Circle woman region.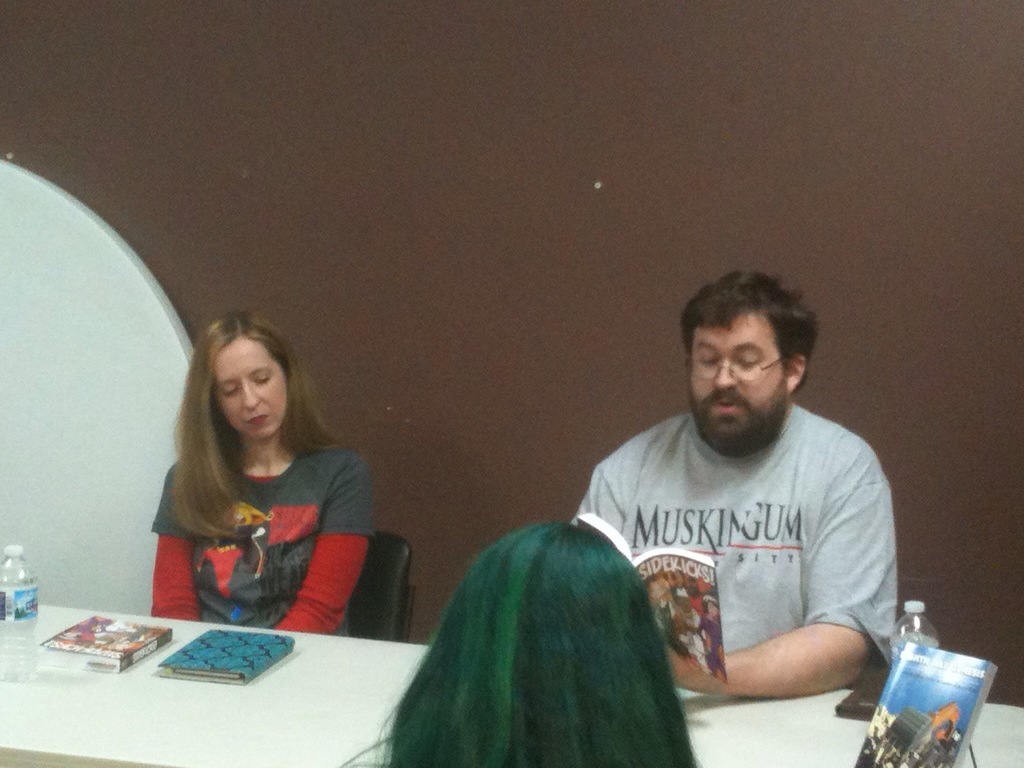
Region: box=[145, 309, 408, 646].
